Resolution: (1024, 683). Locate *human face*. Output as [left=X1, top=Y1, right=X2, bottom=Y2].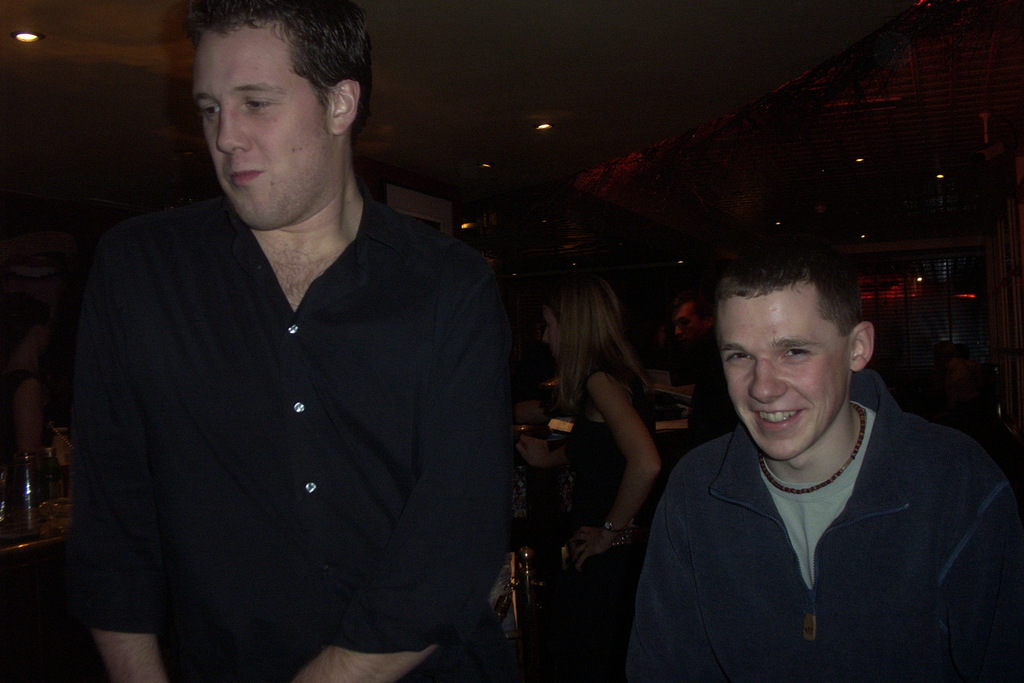
[left=189, top=17, right=330, bottom=231].
